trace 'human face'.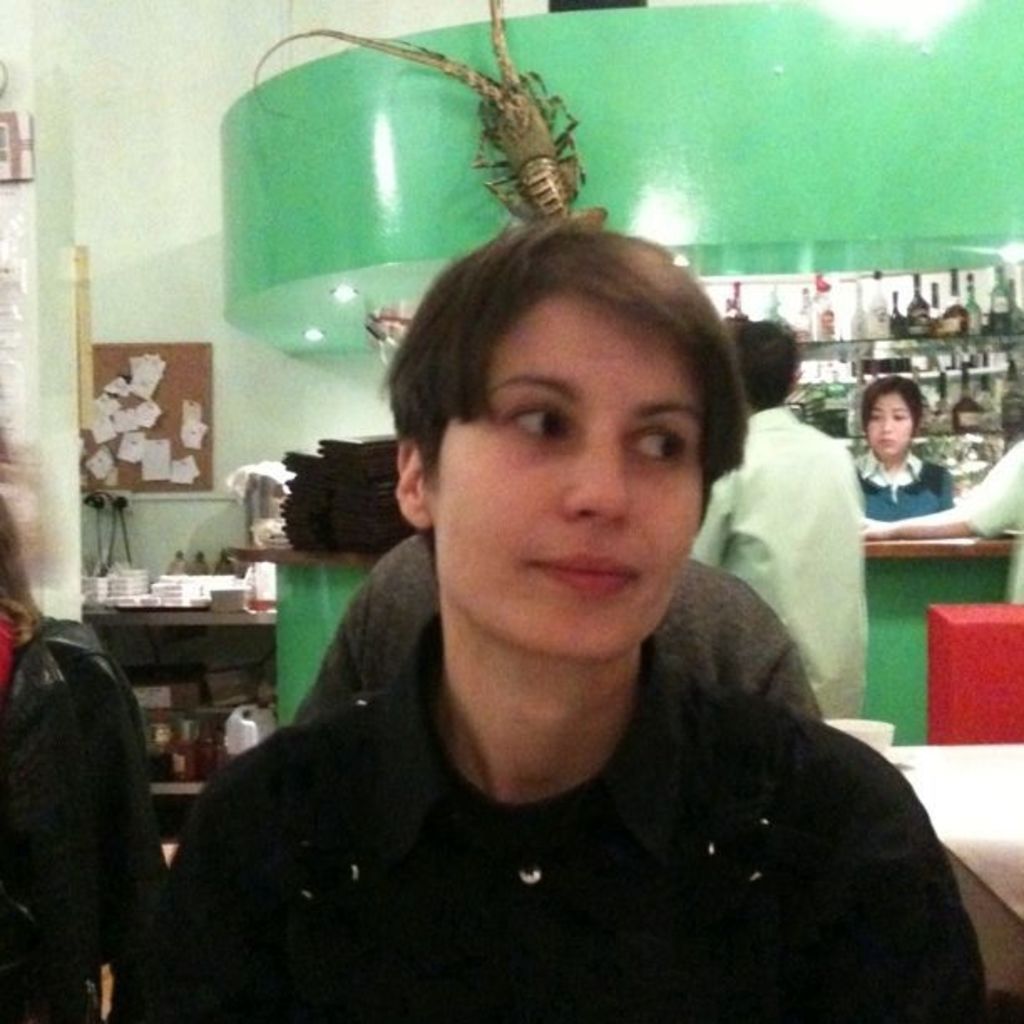
Traced to select_region(865, 398, 914, 452).
